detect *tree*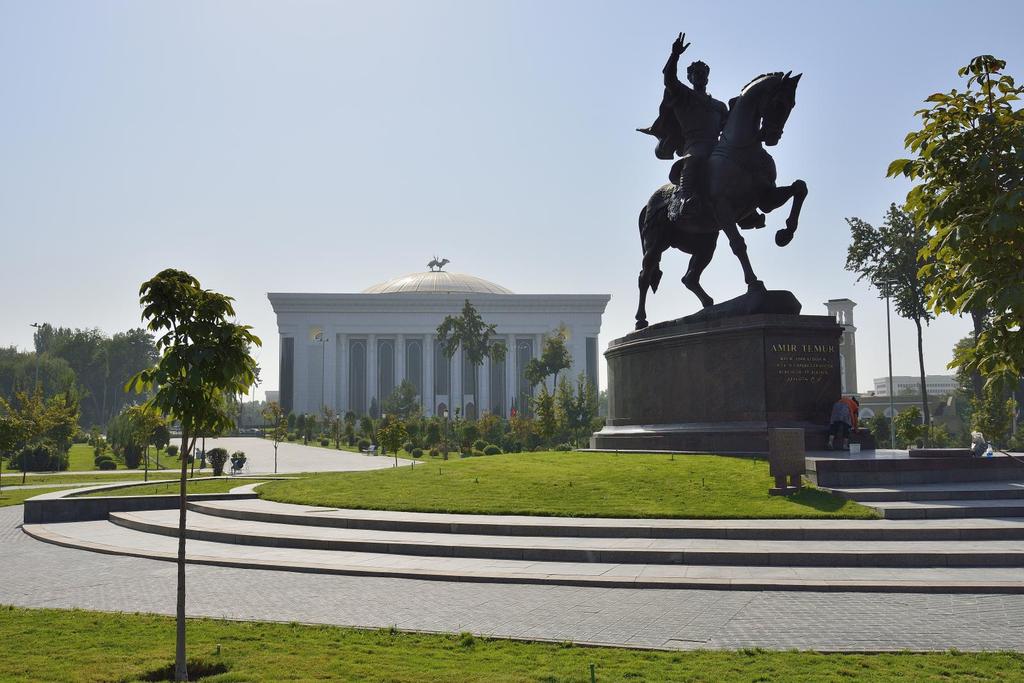
x1=119, y1=256, x2=254, y2=487
